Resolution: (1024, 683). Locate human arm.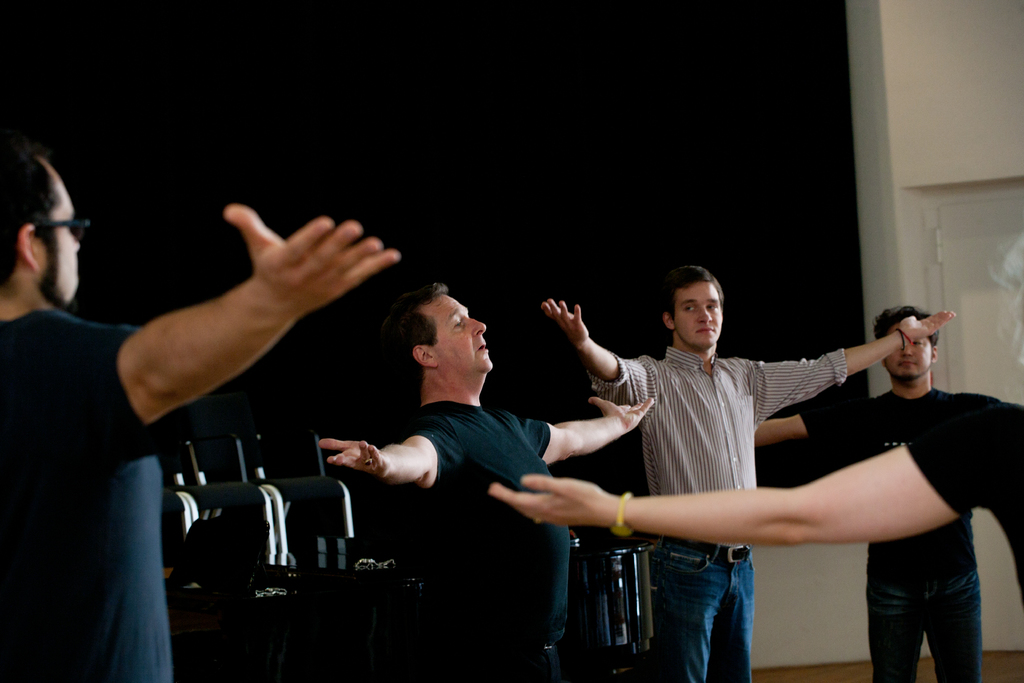
bbox=[485, 399, 1023, 552].
